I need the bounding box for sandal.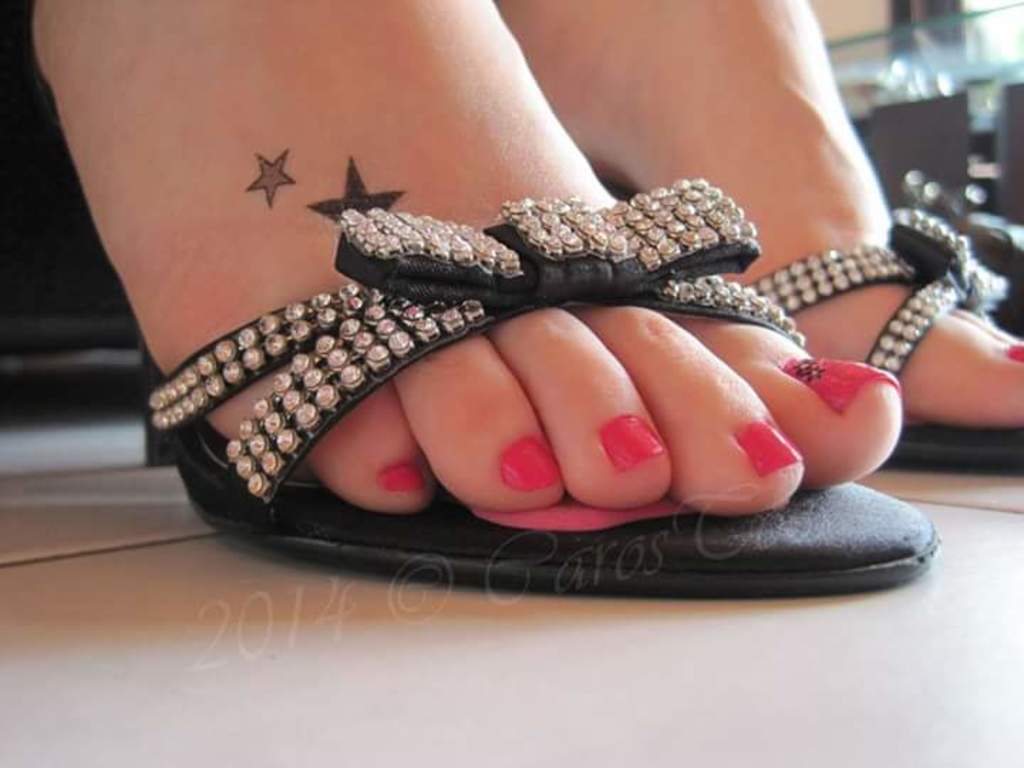
Here it is: x1=745 y1=201 x2=1023 y2=471.
